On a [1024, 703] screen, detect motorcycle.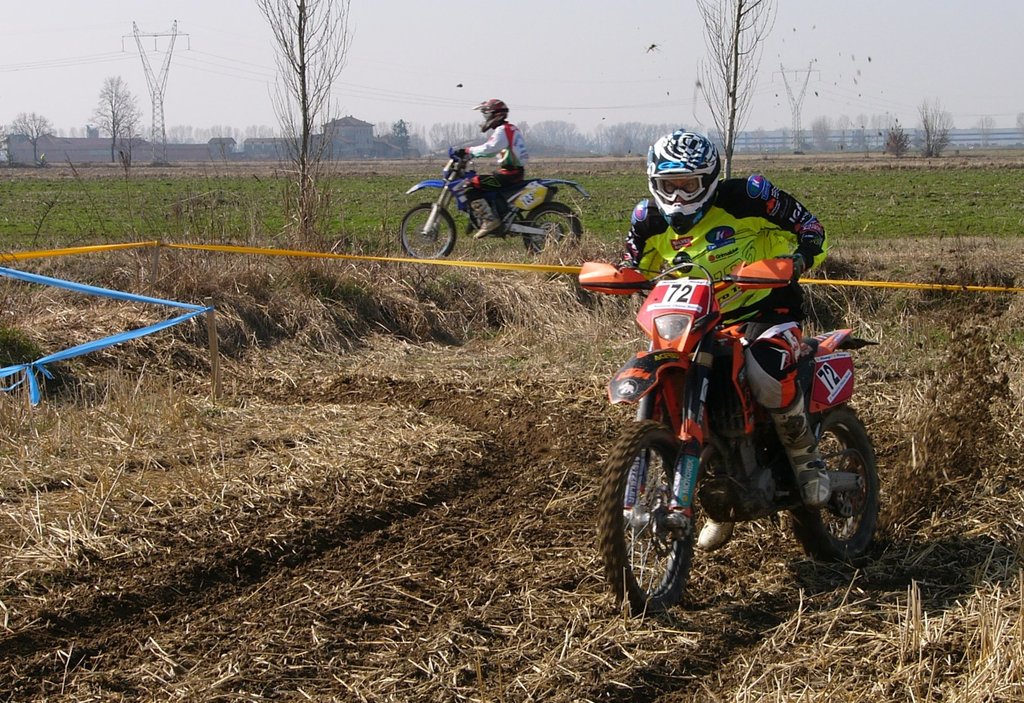
[x1=399, y1=148, x2=591, y2=260].
